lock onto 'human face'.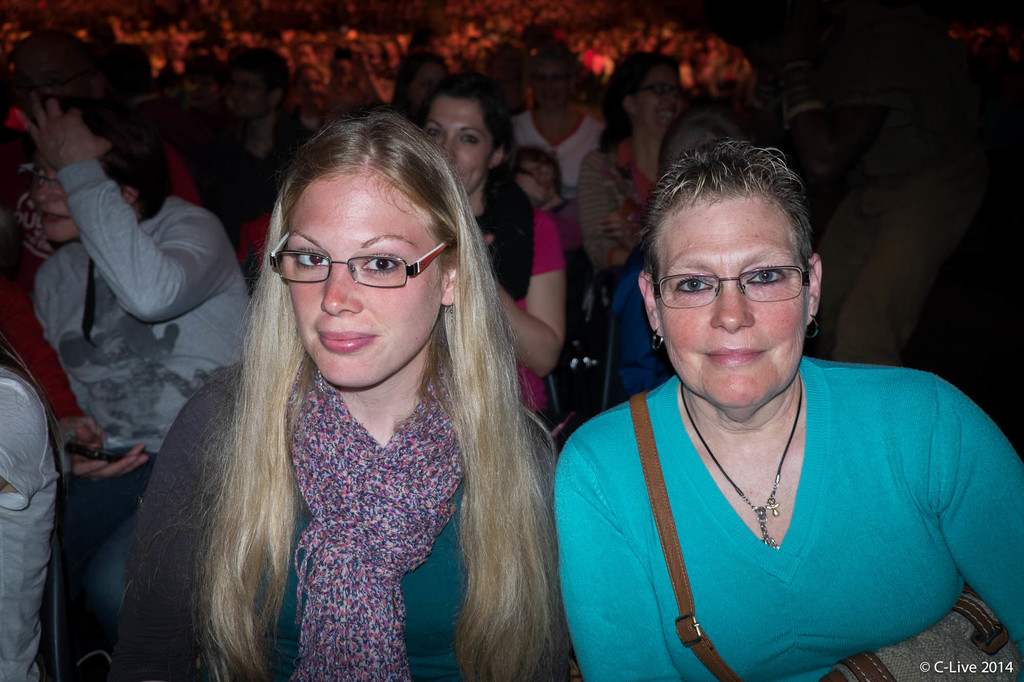
Locked: 281 173 444 388.
